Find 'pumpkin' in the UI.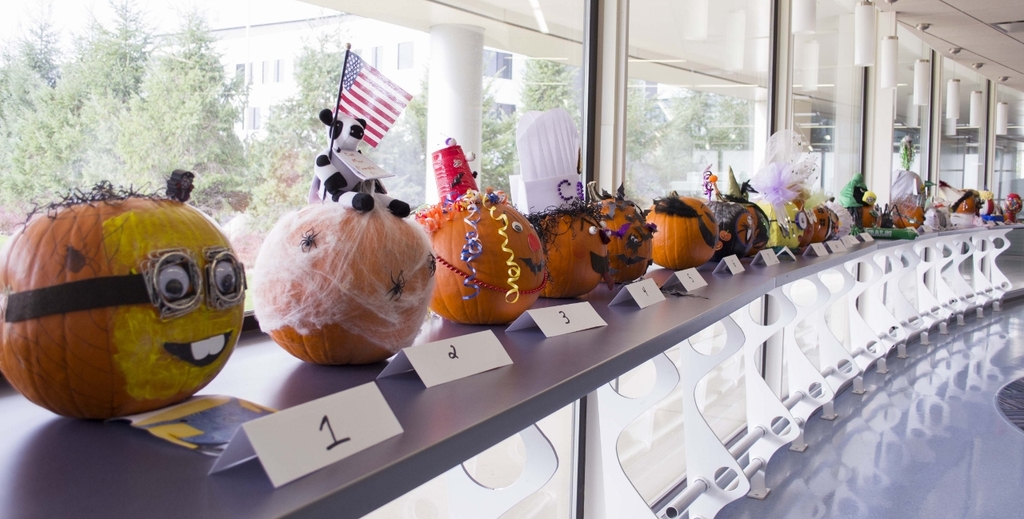
UI element at box(699, 198, 755, 254).
